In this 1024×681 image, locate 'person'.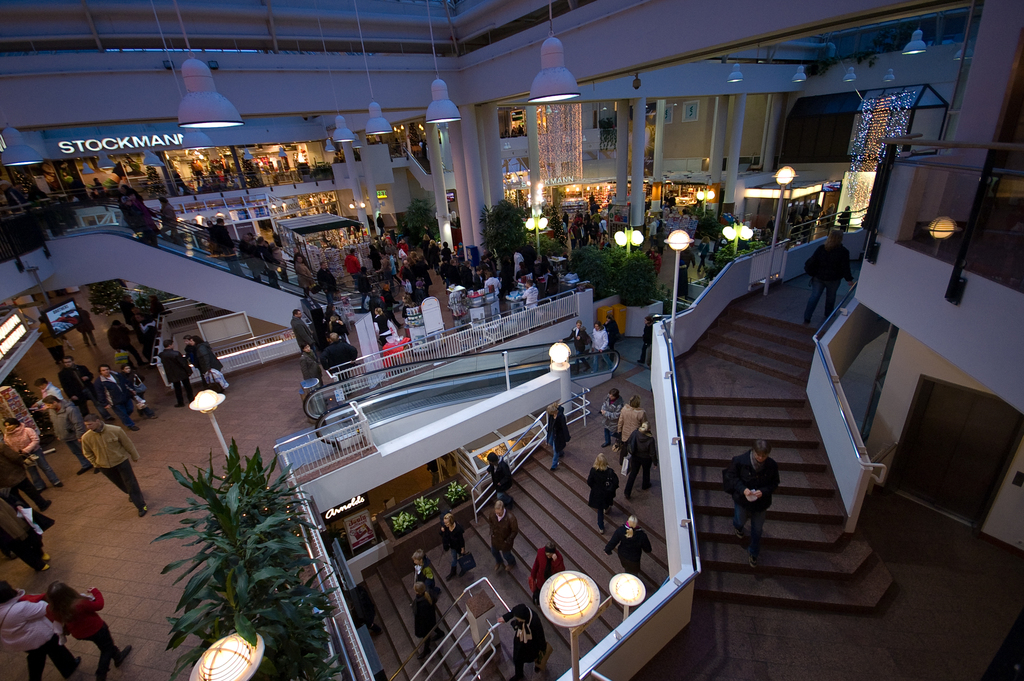
Bounding box: {"left": 623, "top": 421, "right": 652, "bottom": 493}.
